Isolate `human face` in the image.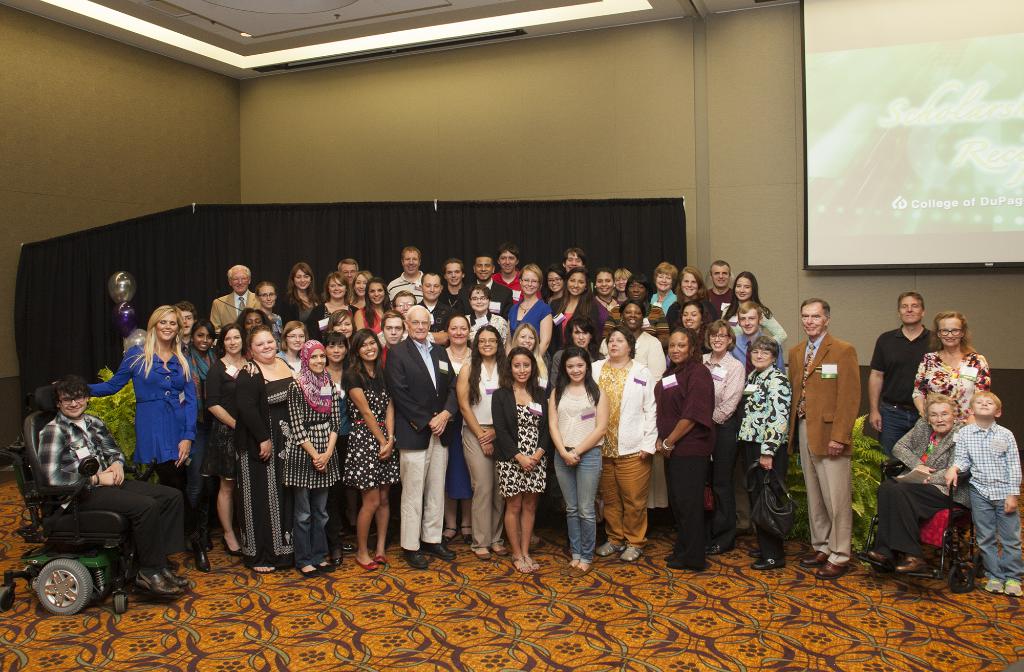
Isolated region: <box>803,302,823,336</box>.
